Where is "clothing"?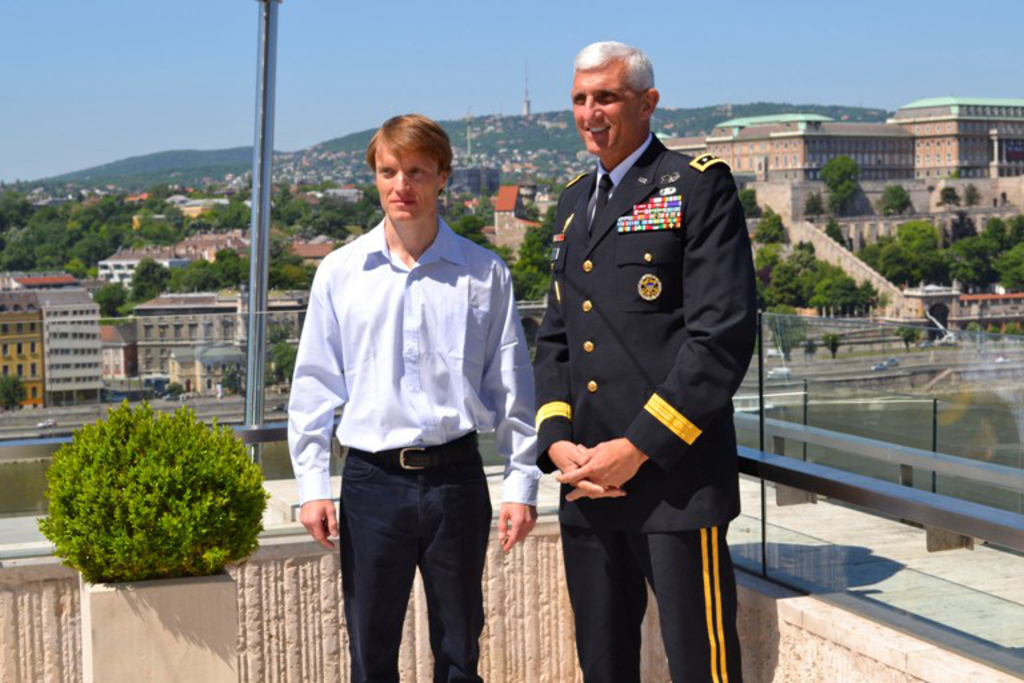
crop(287, 220, 536, 682).
